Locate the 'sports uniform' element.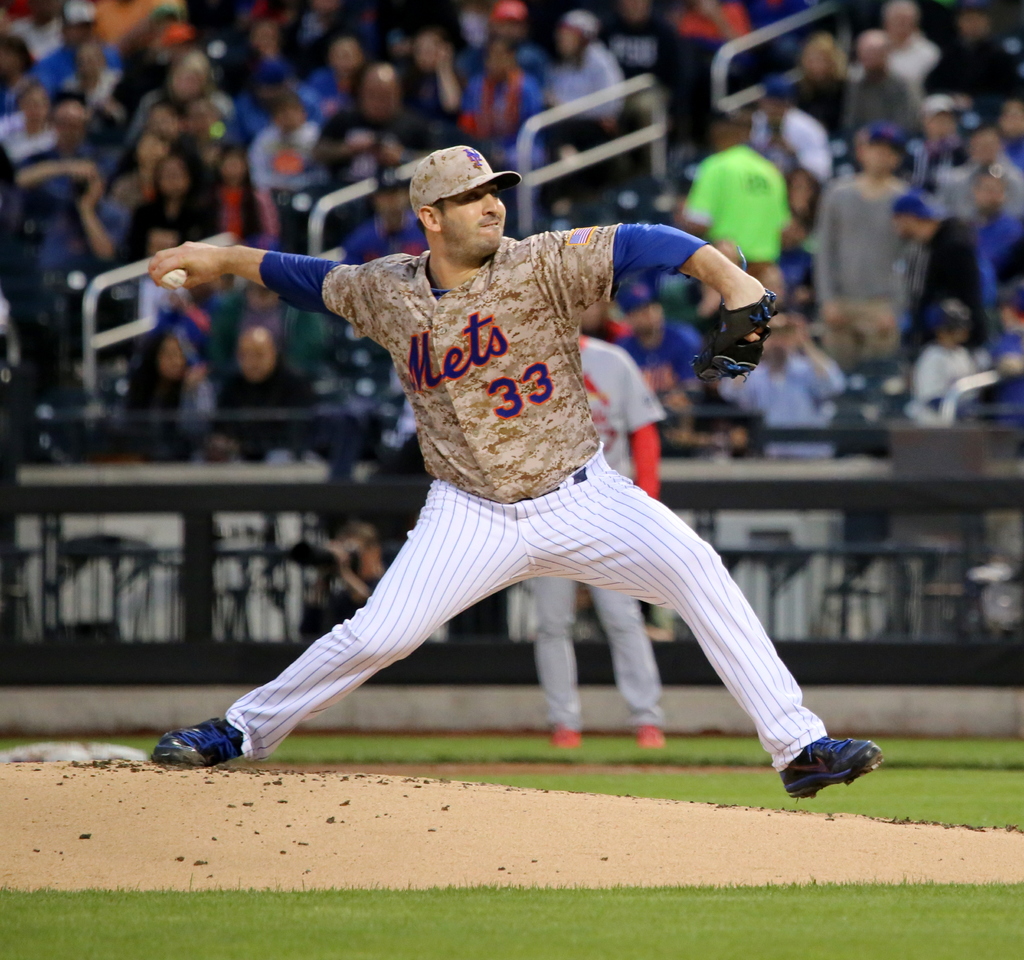
Element bbox: (141,147,873,769).
